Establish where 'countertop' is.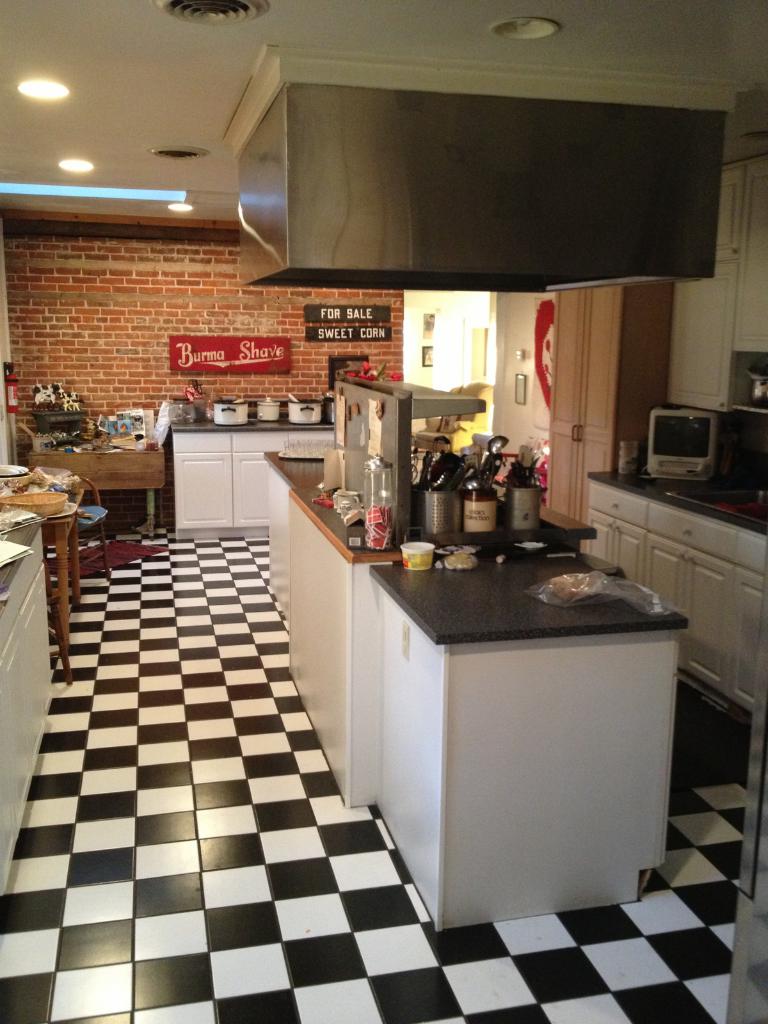
Established at box(264, 452, 507, 499).
